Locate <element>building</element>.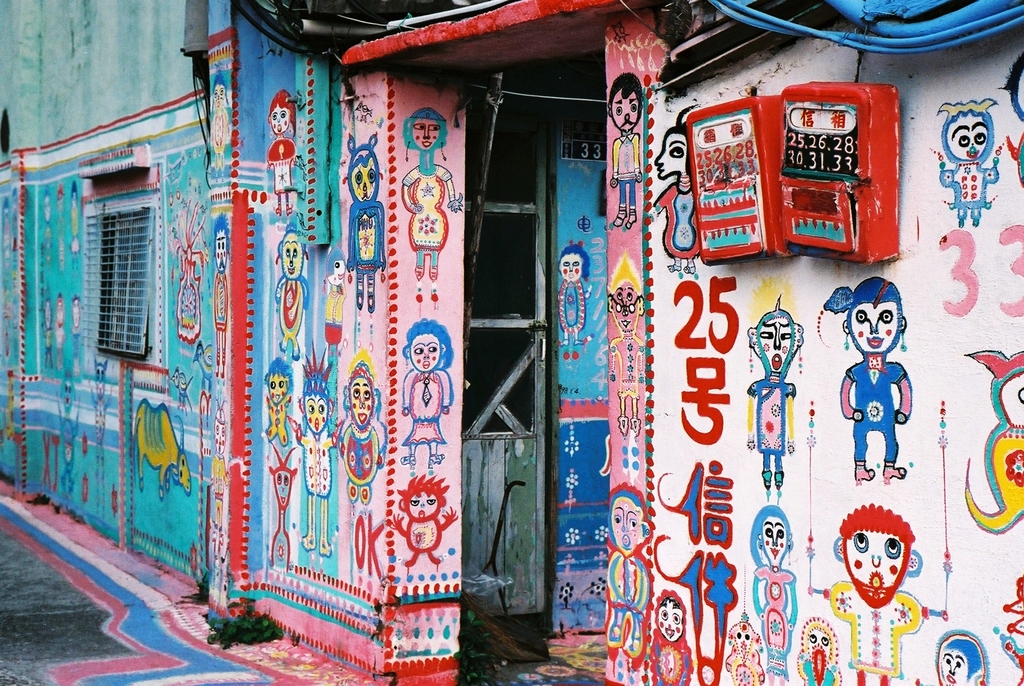
Bounding box: [0,0,1023,685].
